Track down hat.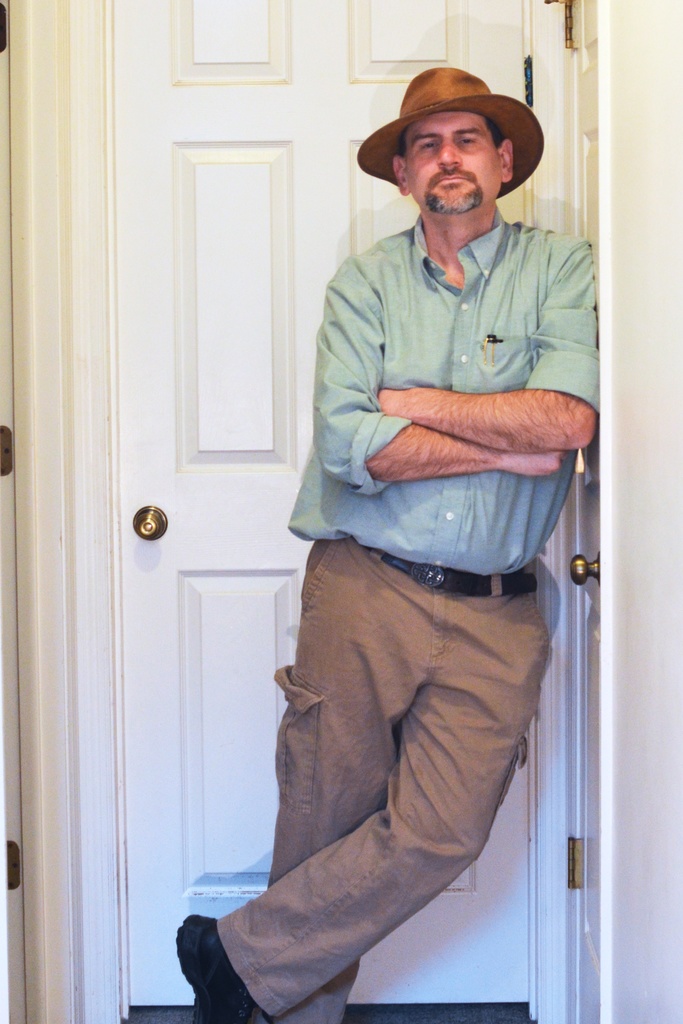
Tracked to select_region(357, 67, 544, 202).
